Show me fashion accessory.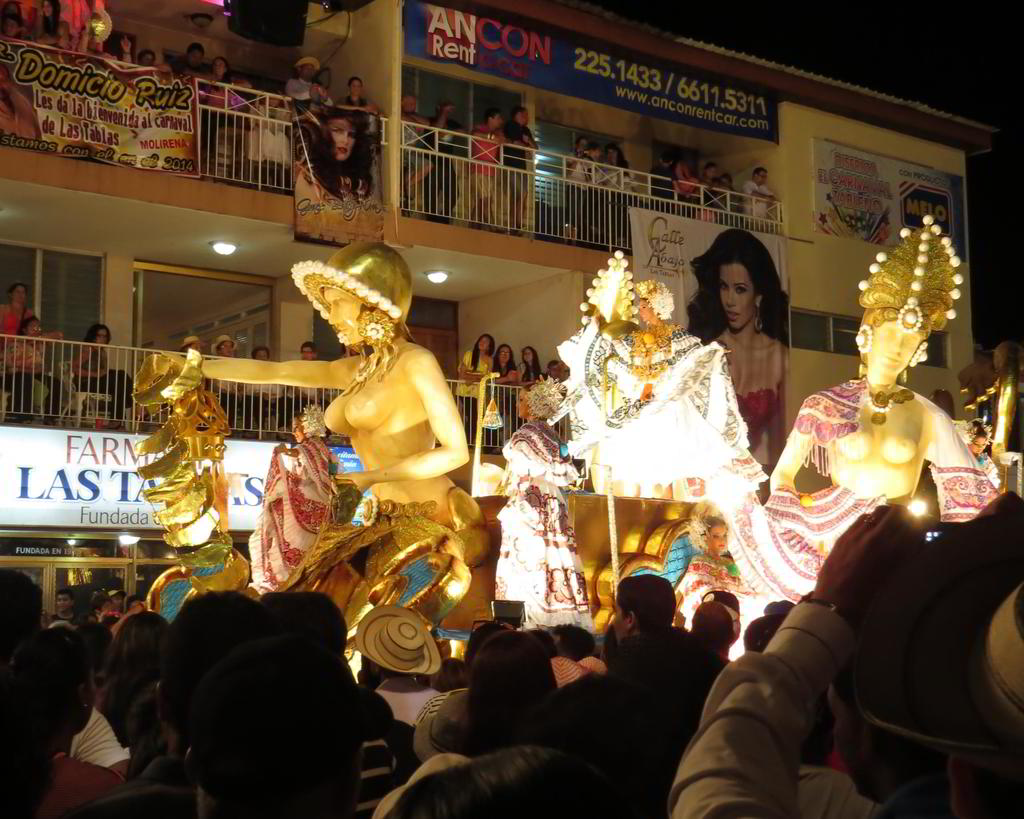
fashion accessory is here: 349 607 443 676.
